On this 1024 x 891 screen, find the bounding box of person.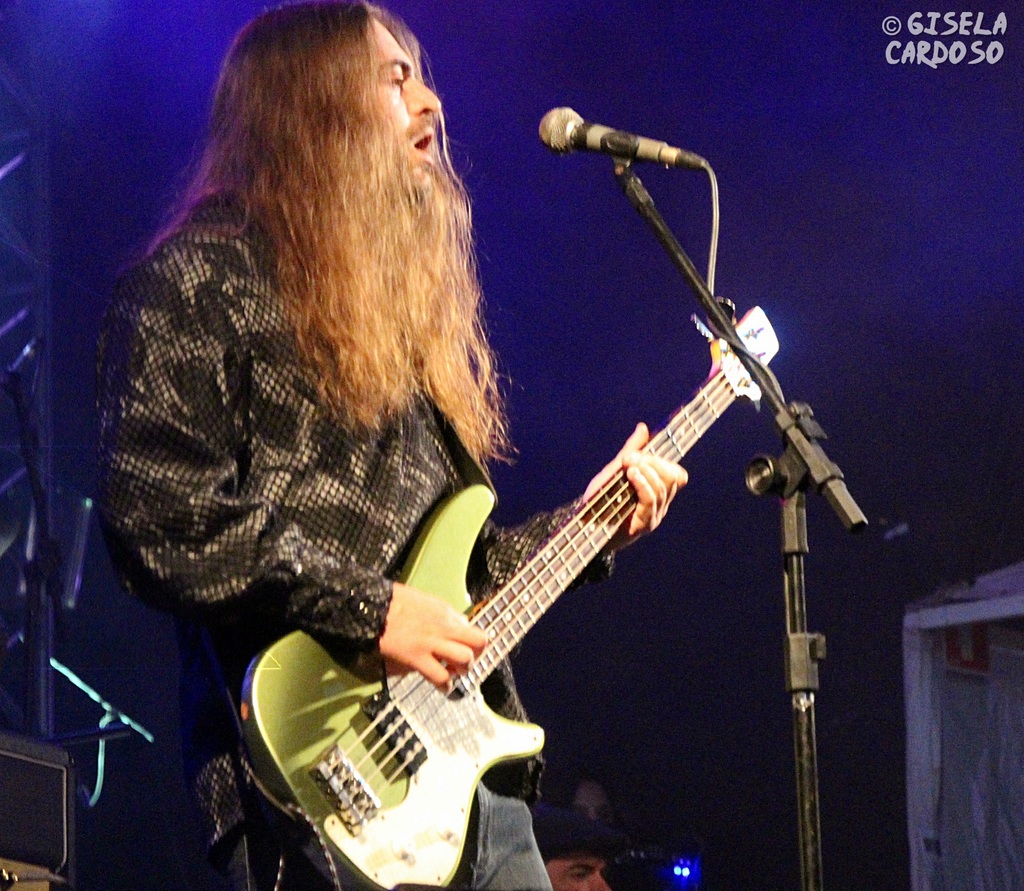
Bounding box: <bbox>91, 0, 687, 890</bbox>.
